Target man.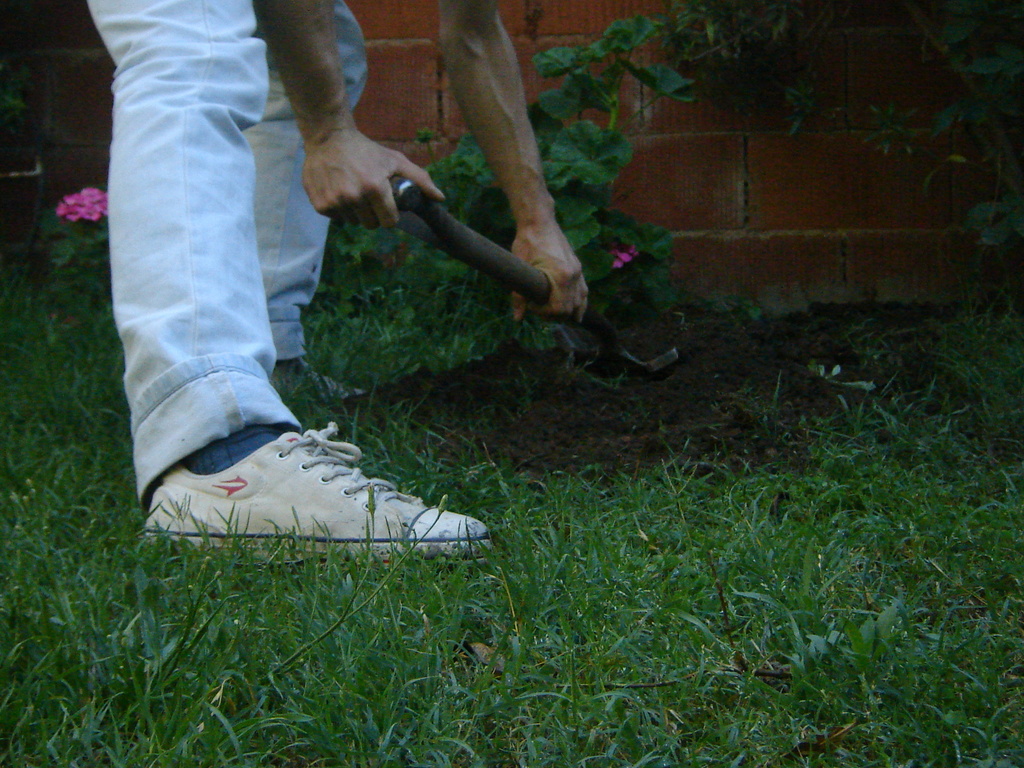
Target region: 70/0/477/529.
